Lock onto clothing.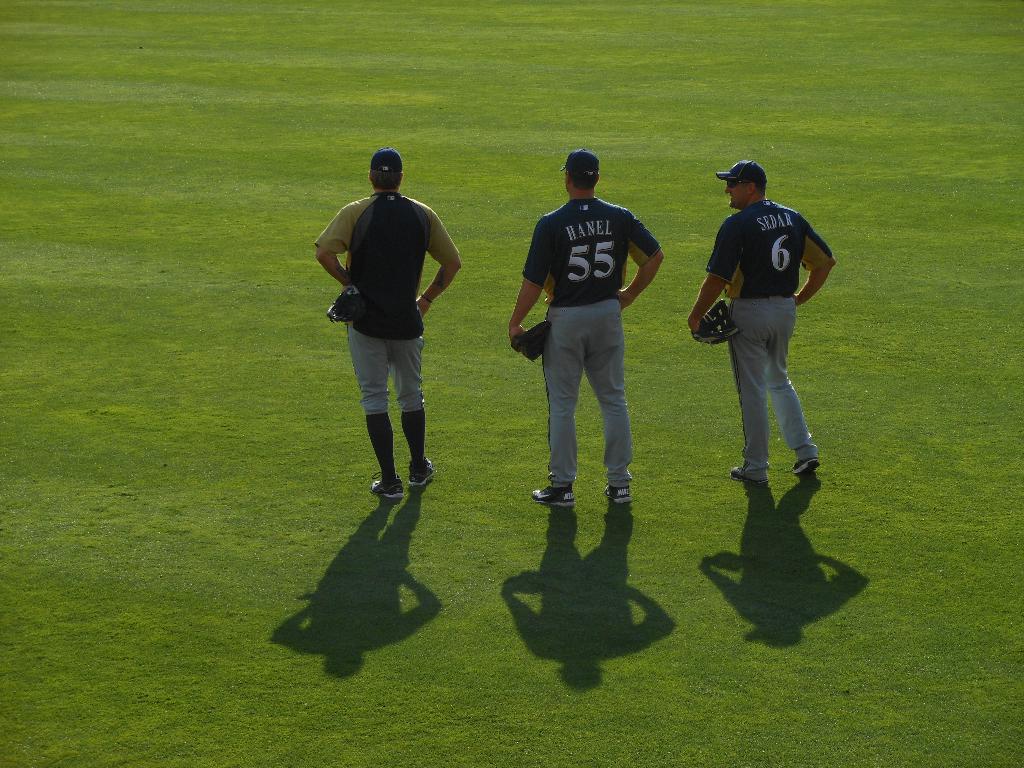
Locked: pyautogui.locateOnScreen(714, 214, 835, 476).
